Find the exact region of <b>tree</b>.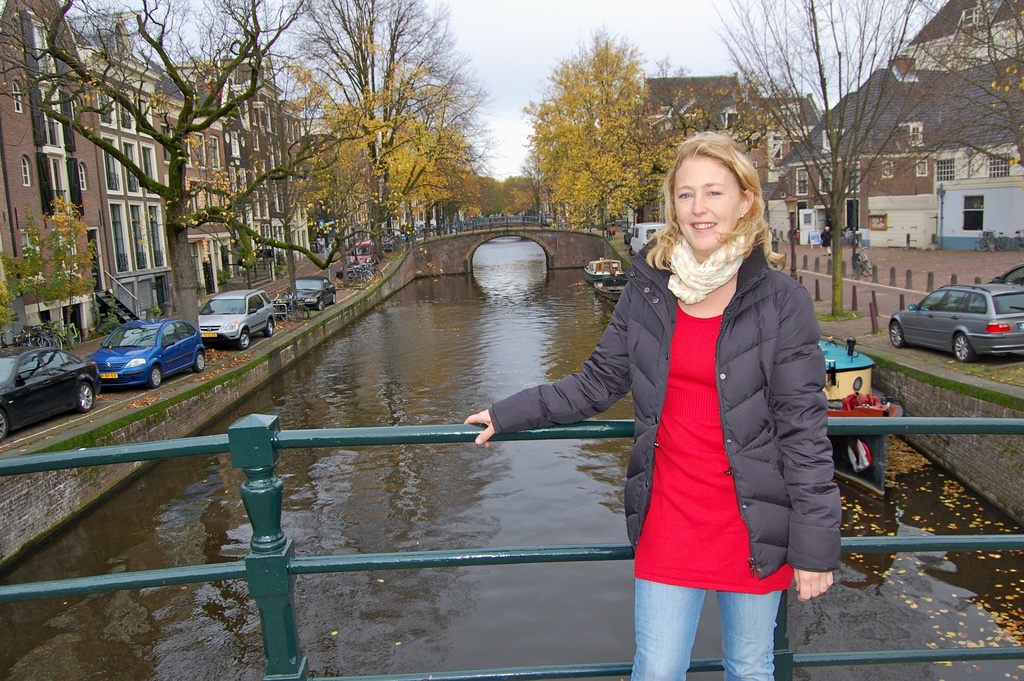
Exact region: left=2, top=194, right=101, bottom=348.
